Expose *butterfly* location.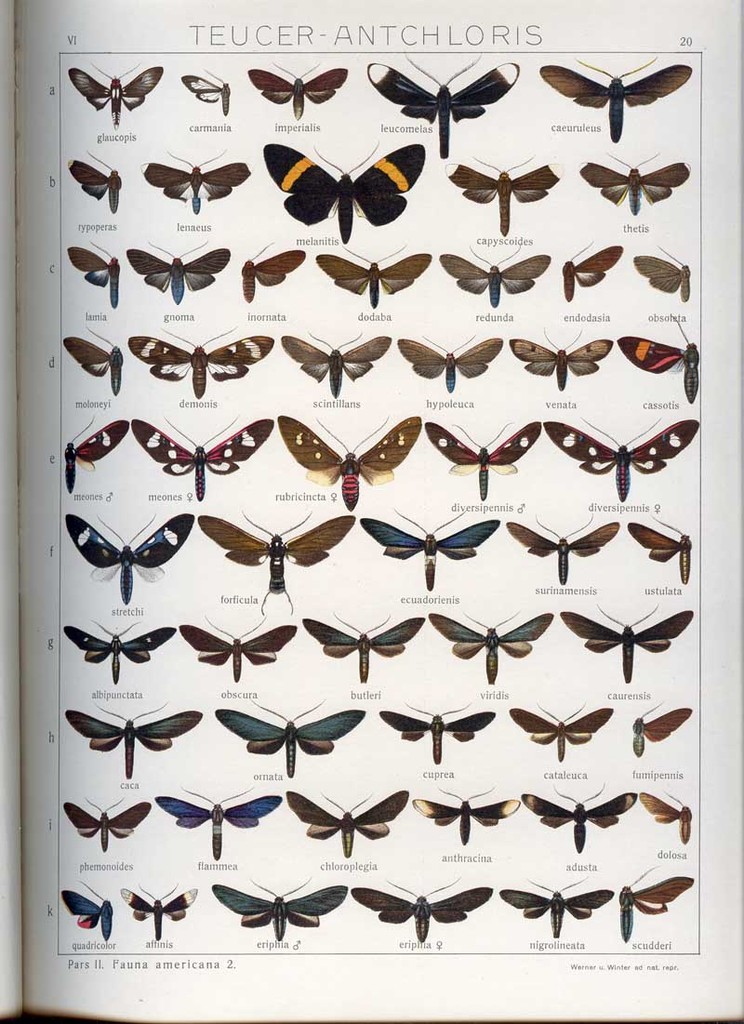
Exposed at bbox=[298, 607, 425, 682].
